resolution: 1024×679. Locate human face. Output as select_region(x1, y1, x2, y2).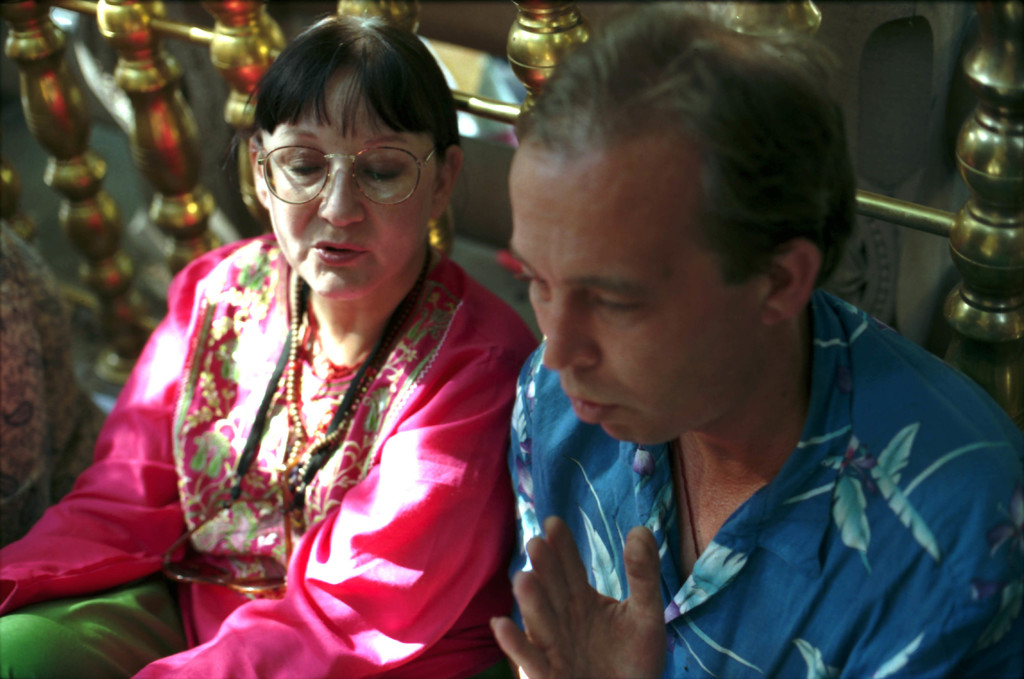
select_region(505, 142, 767, 448).
